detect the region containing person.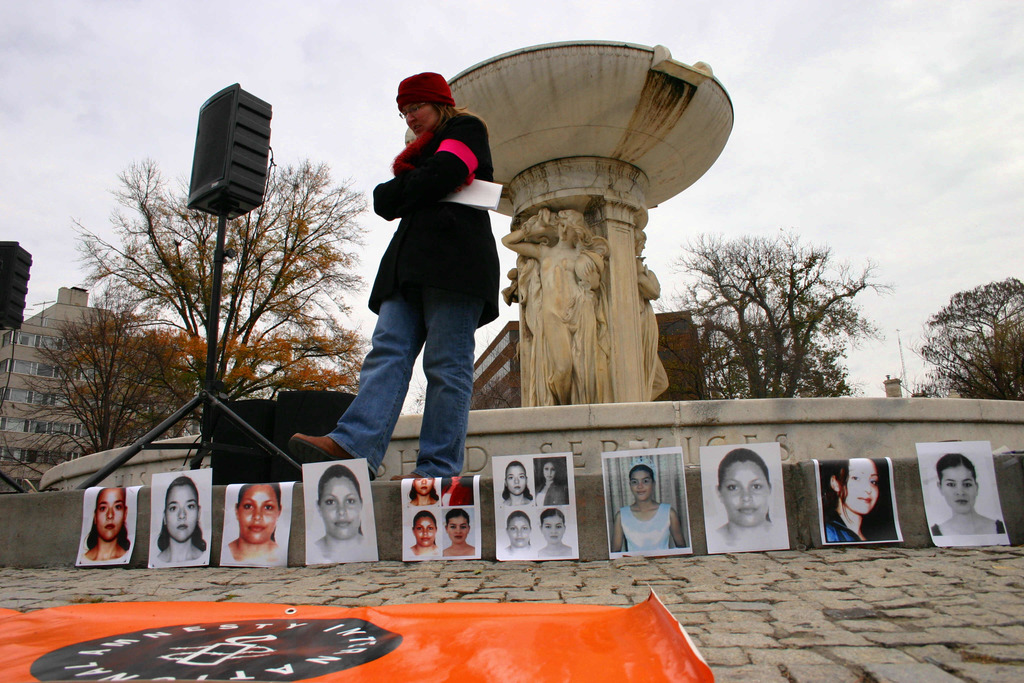
bbox=(497, 461, 530, 508).
